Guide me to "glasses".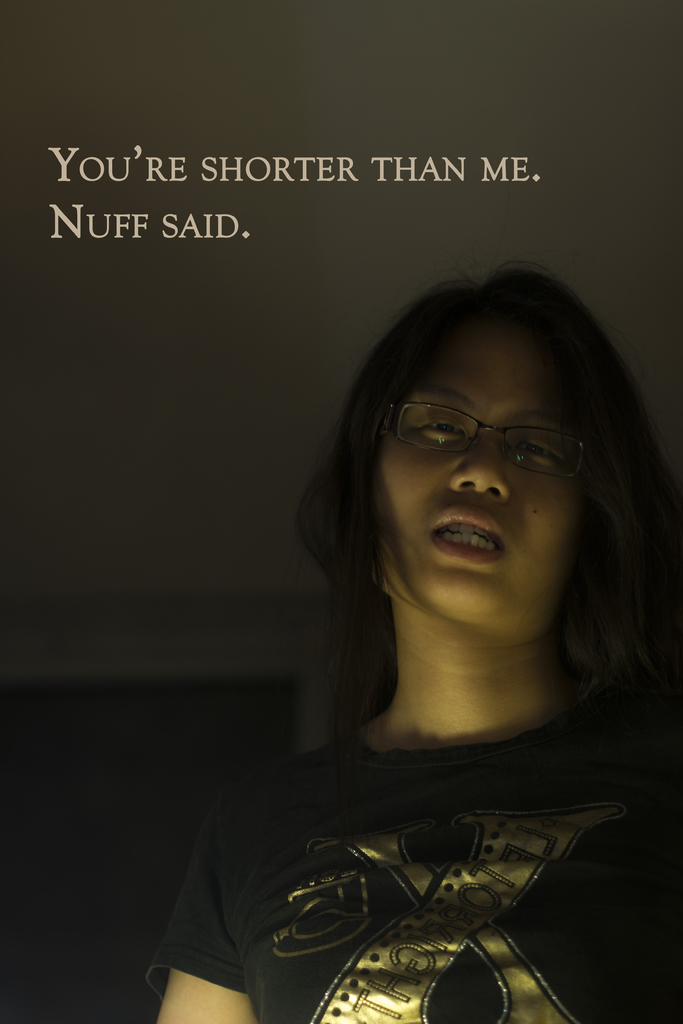
Guidance: (x1=374, y1=393, x2=616, y2=484).
